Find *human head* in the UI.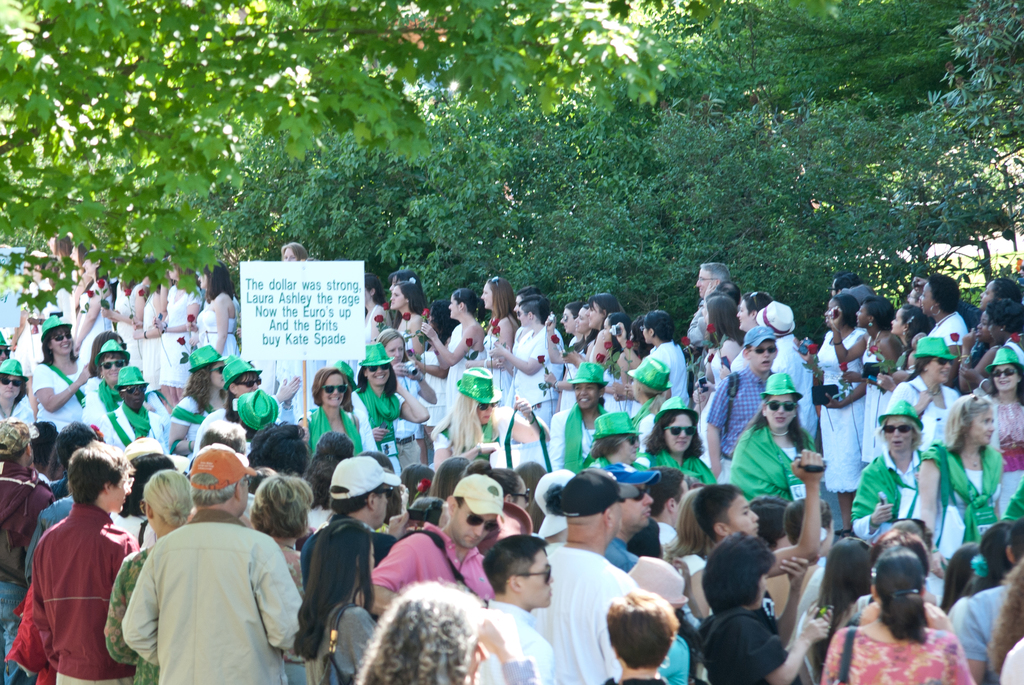
UI element at bbox=[0, 419, 39, 471].
